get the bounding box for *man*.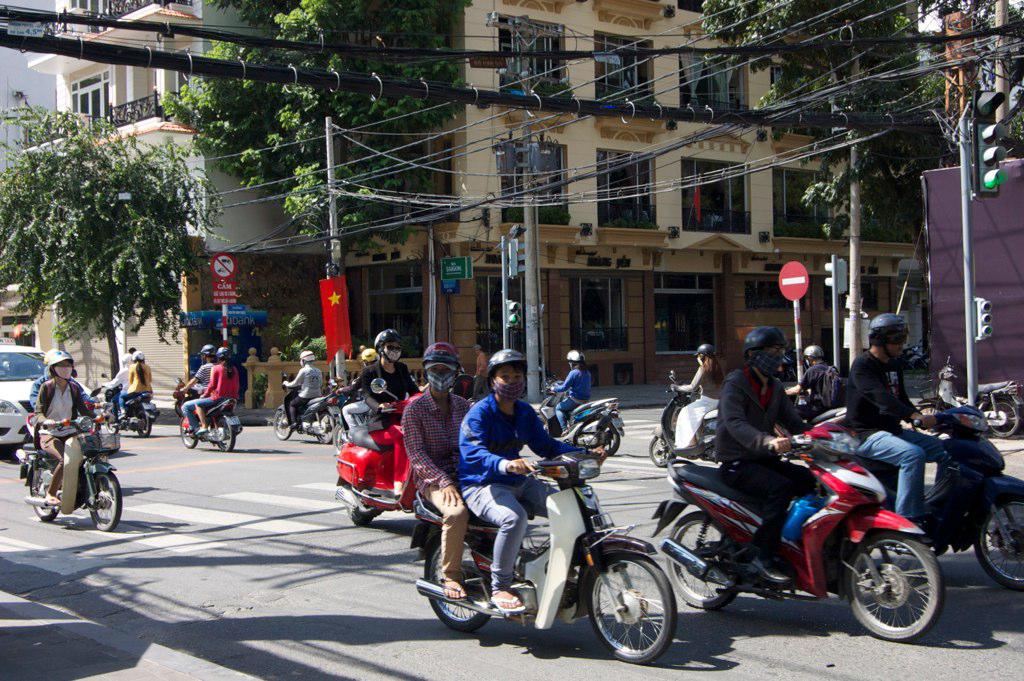
<box>39,350,97,509</box>.
